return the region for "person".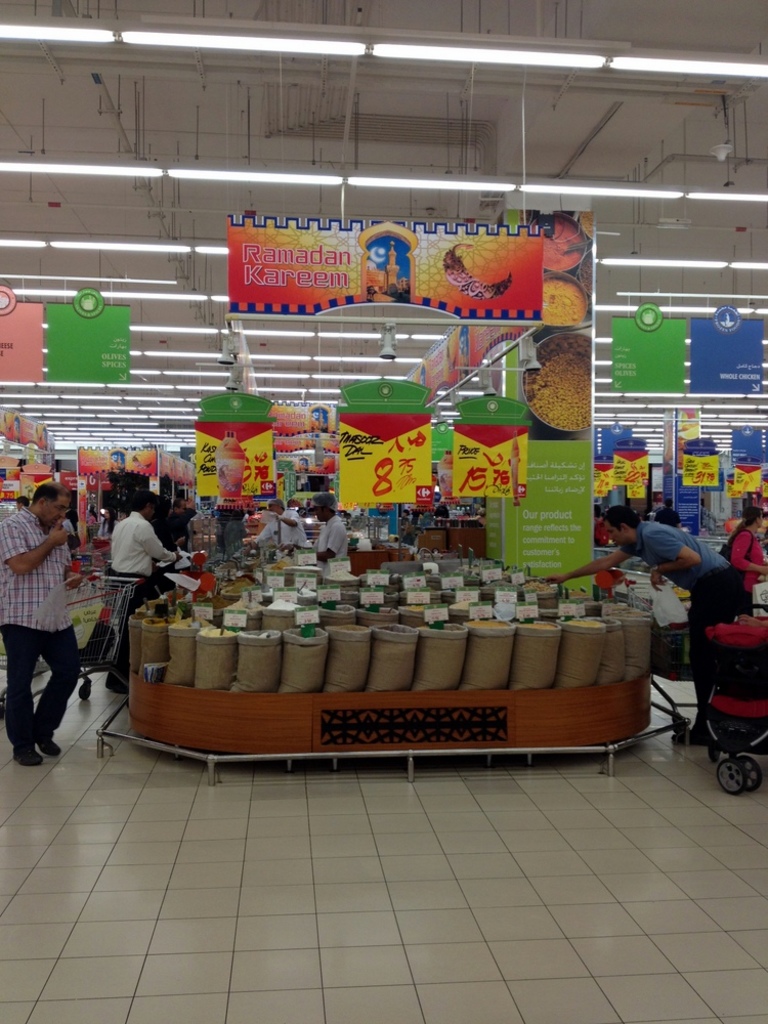
(96, 497, 188, 696).
